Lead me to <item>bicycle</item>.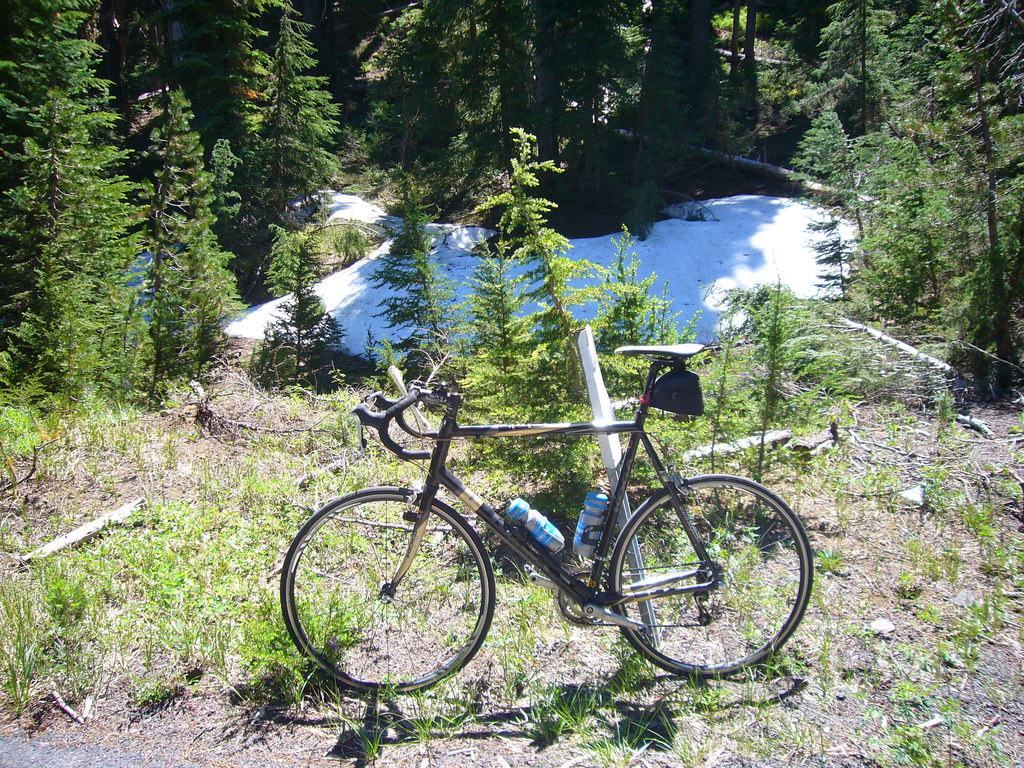
Lead to <bbox>268, 327, 807, 710</bbox>.
